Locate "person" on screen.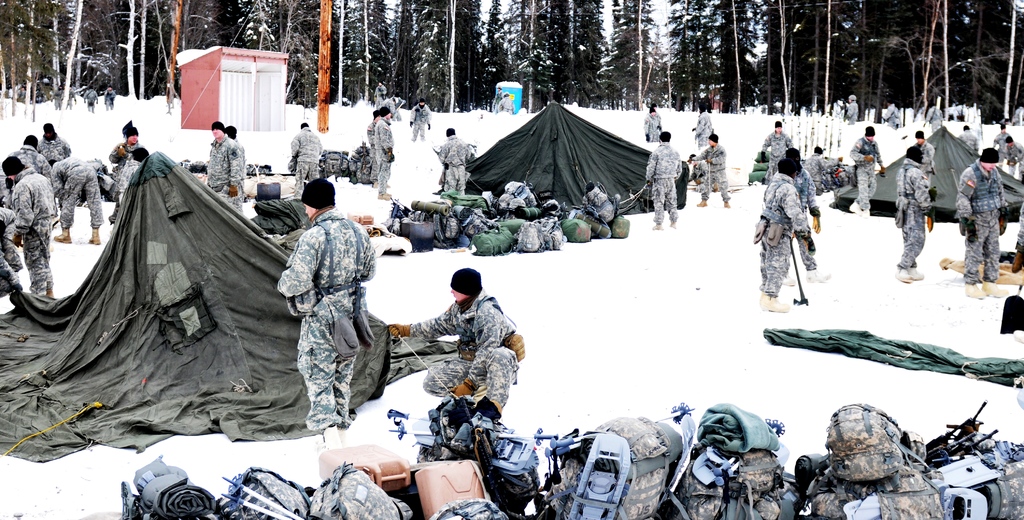
On screen at 406 99 433 142.
